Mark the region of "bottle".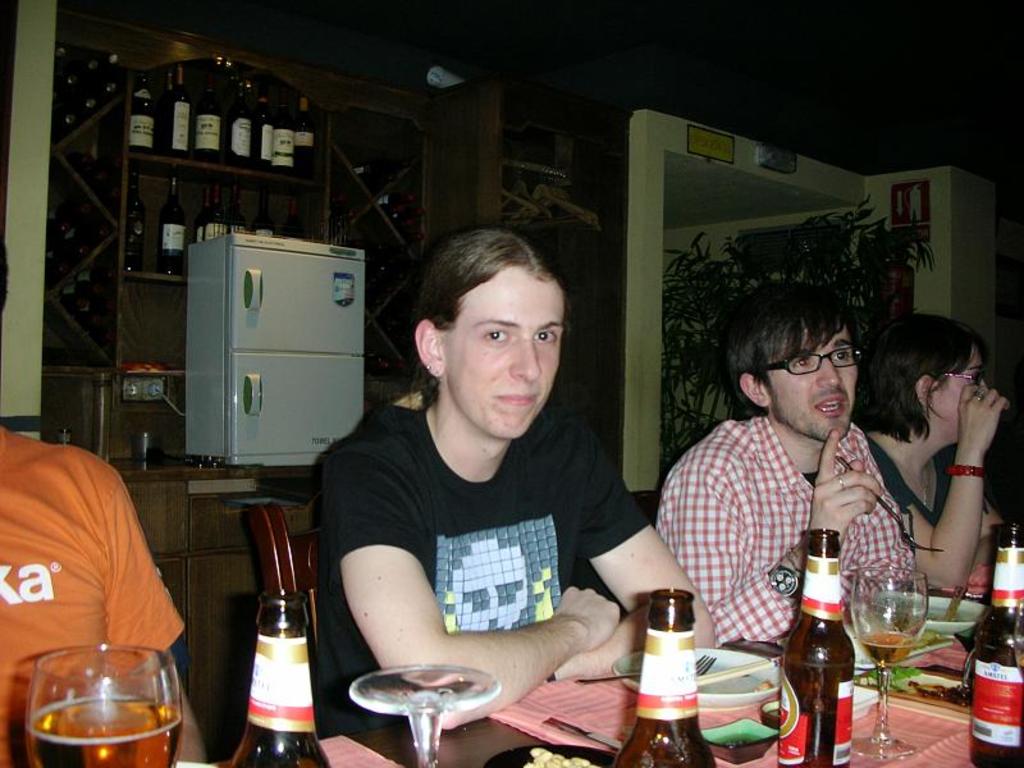
Region: [223, 81, 252, 169].
